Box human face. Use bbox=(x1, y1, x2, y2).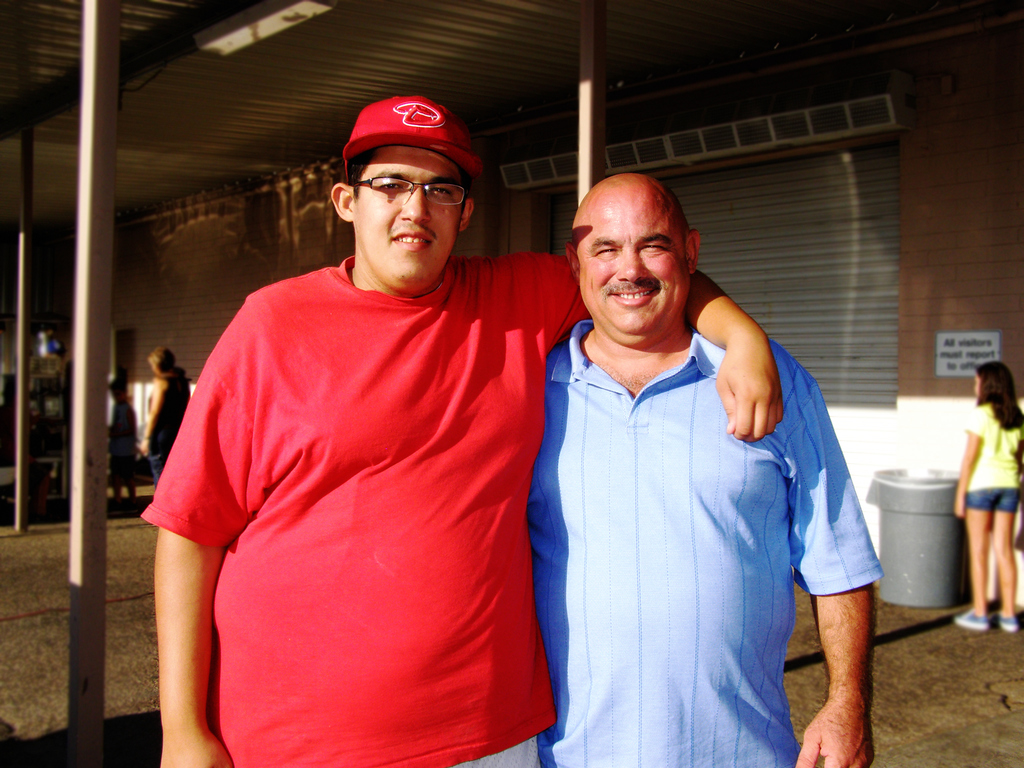
bbox=(355, 143, 465, 291).
